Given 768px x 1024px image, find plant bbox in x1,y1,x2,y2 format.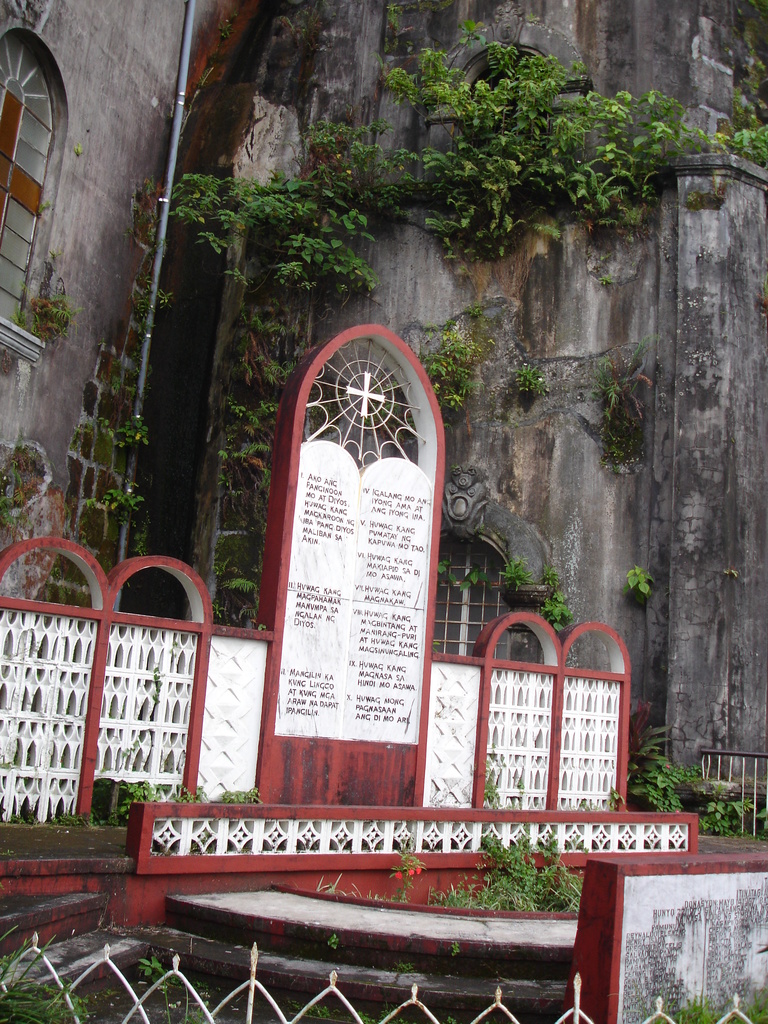
426,829,586,913.
